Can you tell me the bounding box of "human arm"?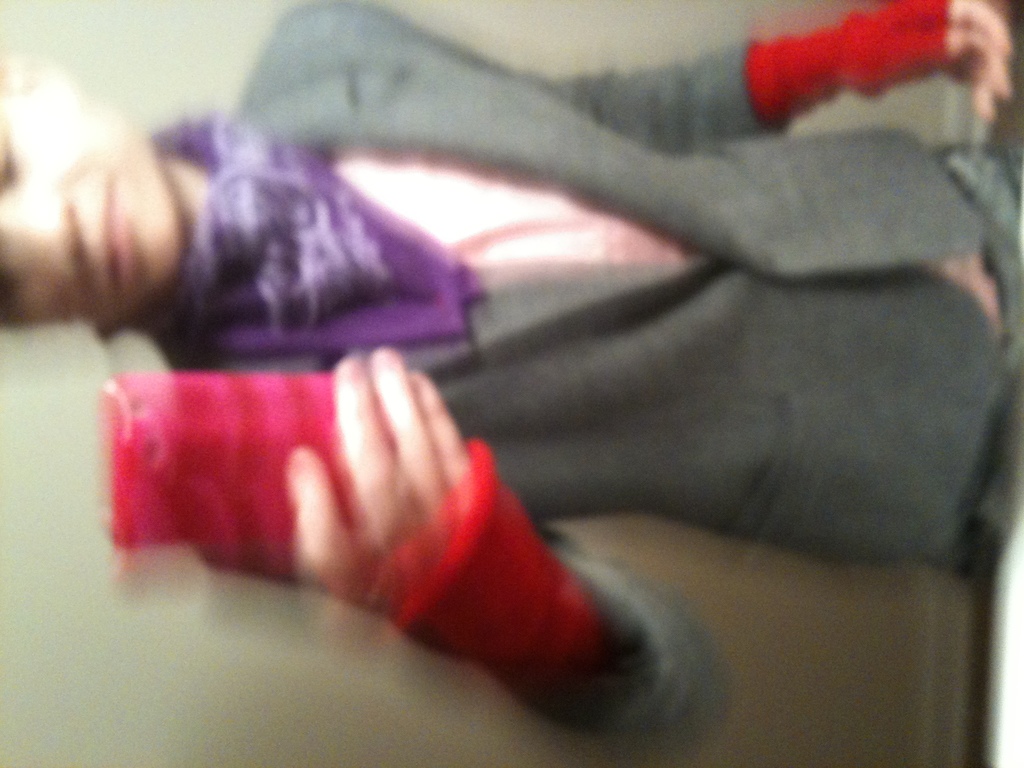
<region>314, 0, 1017, 124</region>.
